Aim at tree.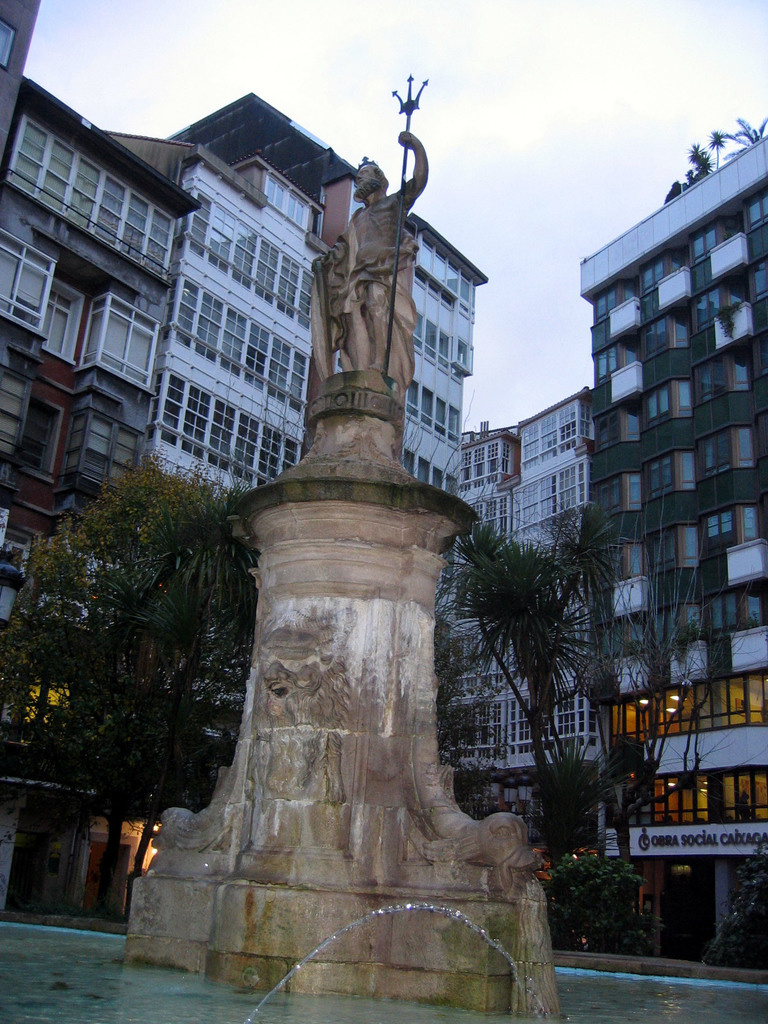
Aimed at BBox(429, 504, 648, 874).
